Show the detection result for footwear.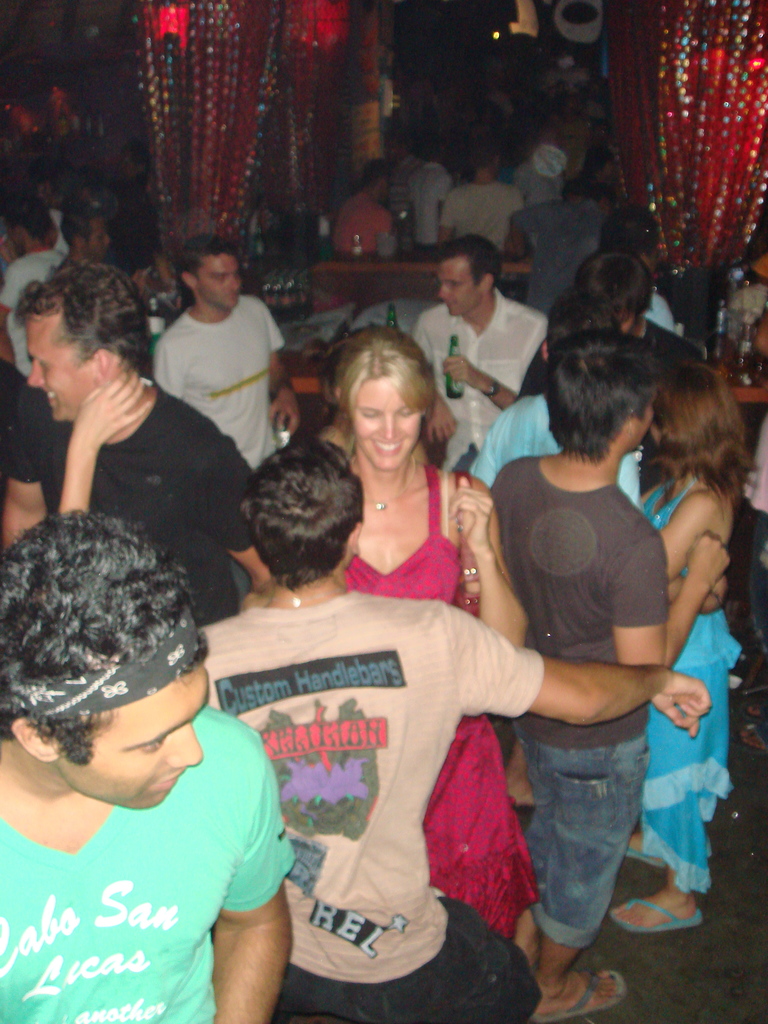
crop(617, 893, 706, 932).
